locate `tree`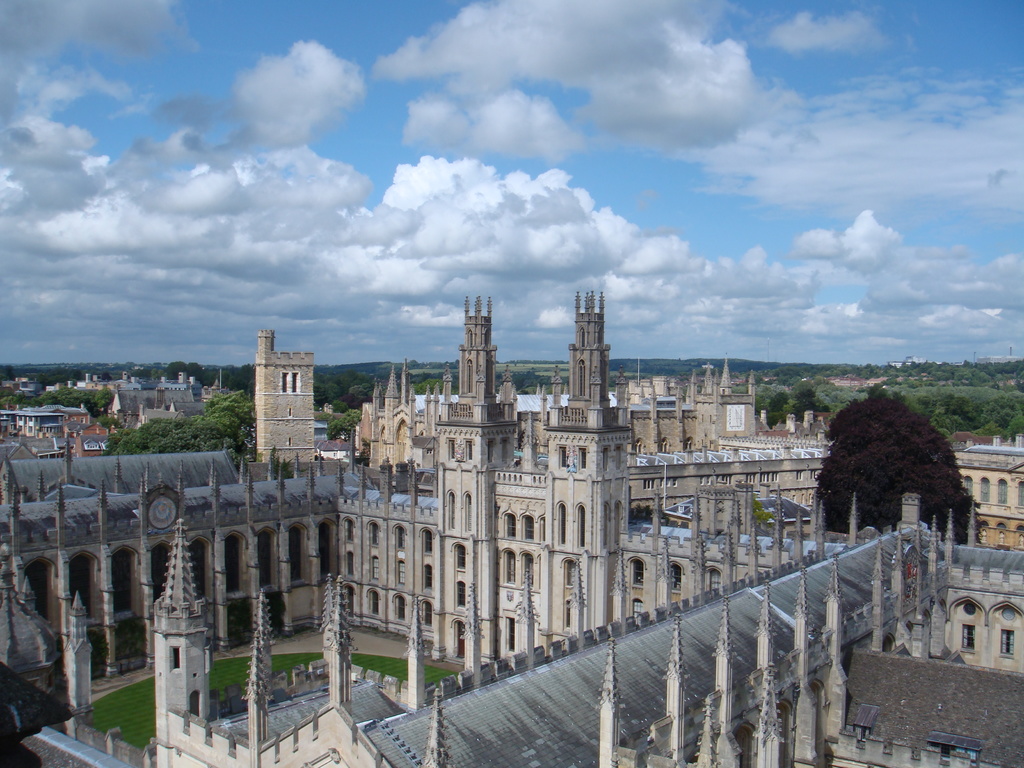
x1=755, y1=391, x2=779, y2=421
